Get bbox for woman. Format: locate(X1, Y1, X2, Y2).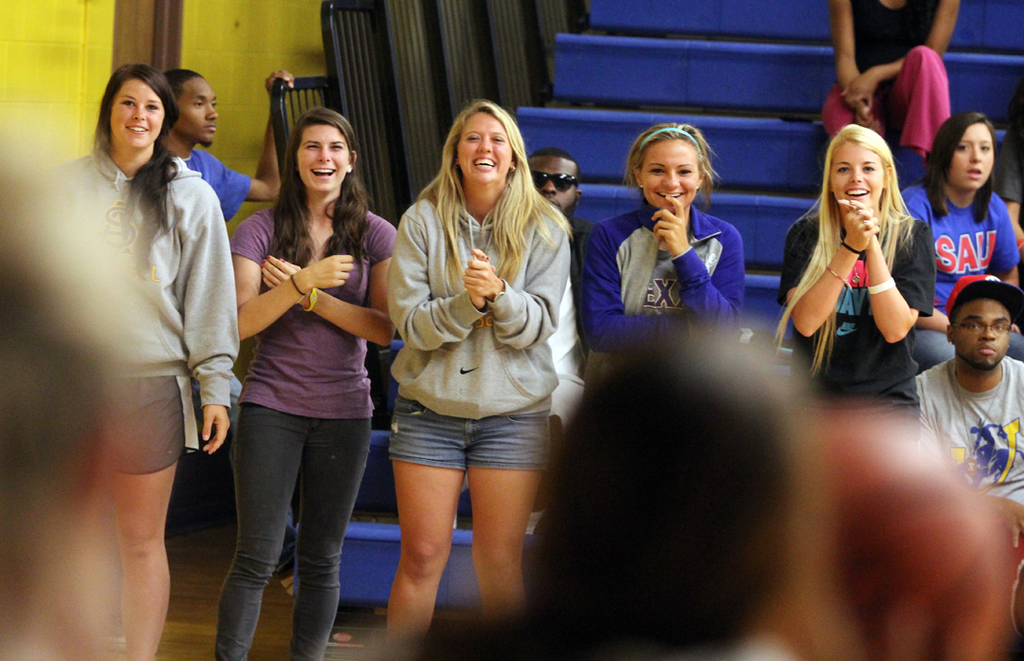
locate(793, 120, 949, 436).
